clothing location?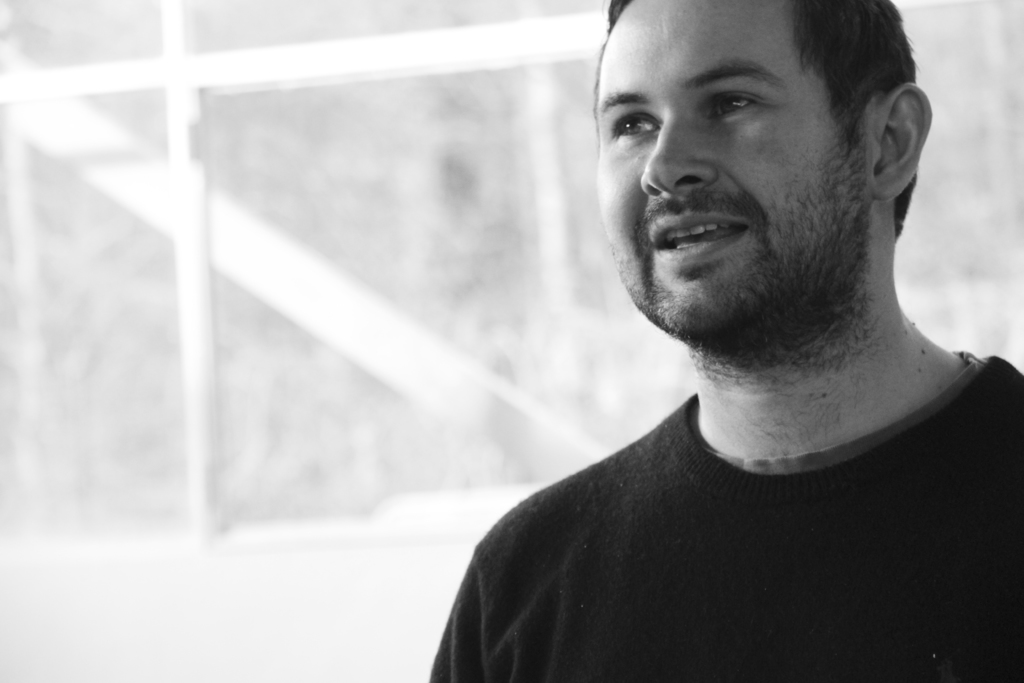
<bbox>417, 342, 1023, 682</bbox>
